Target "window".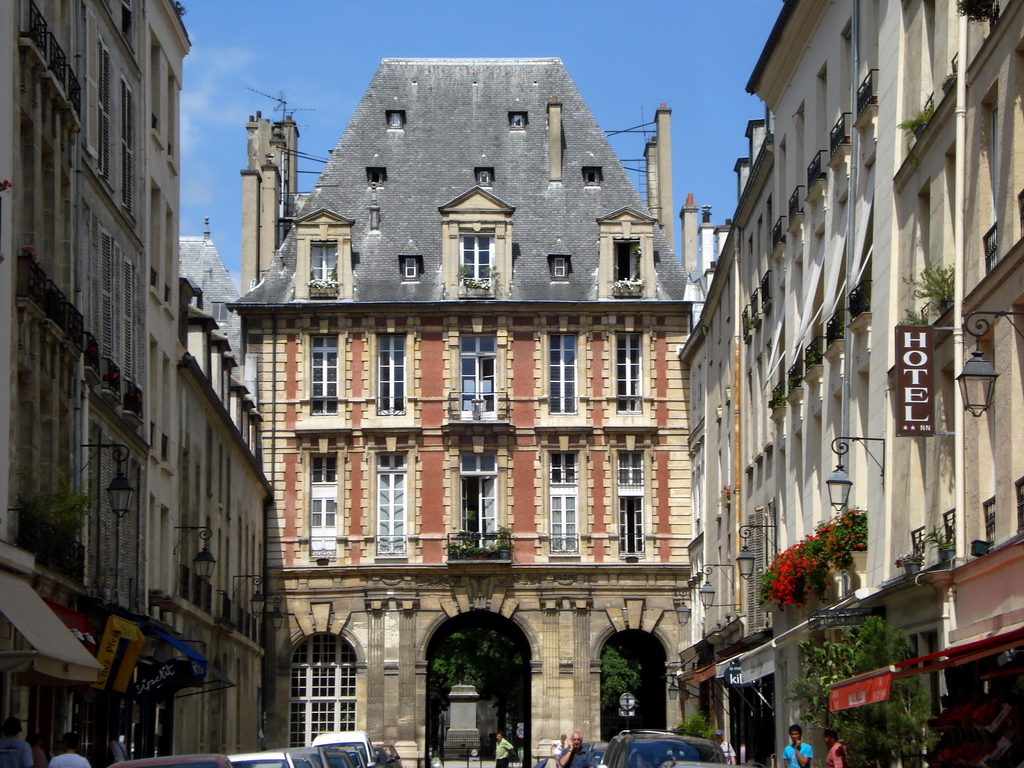
Target region: (371,334,408,420).
